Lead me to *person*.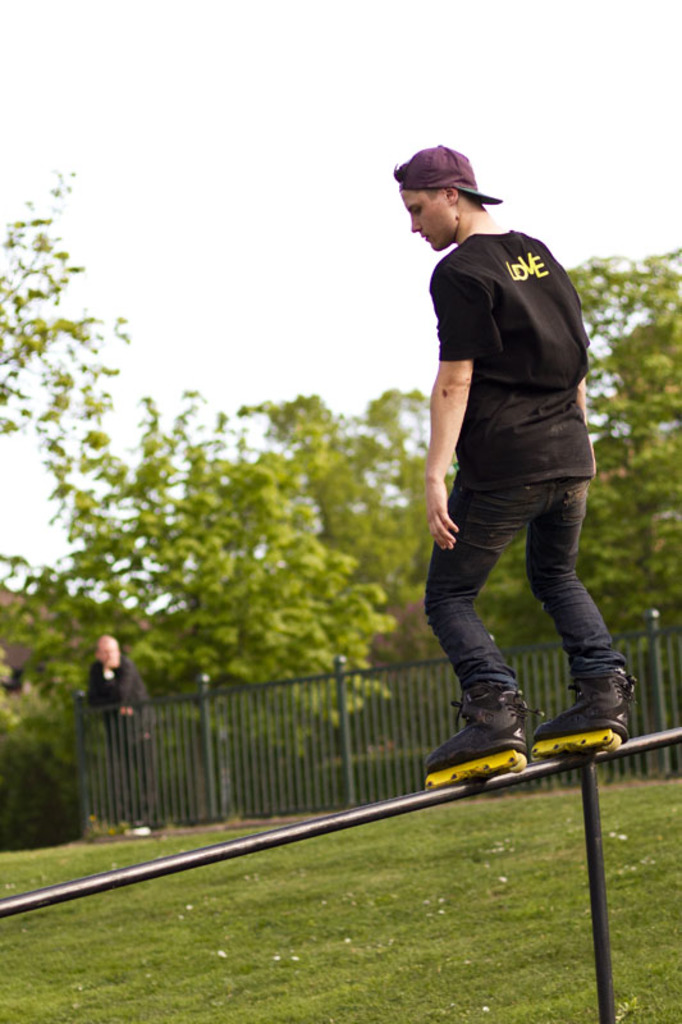
Lead to 305,191,615,899.
